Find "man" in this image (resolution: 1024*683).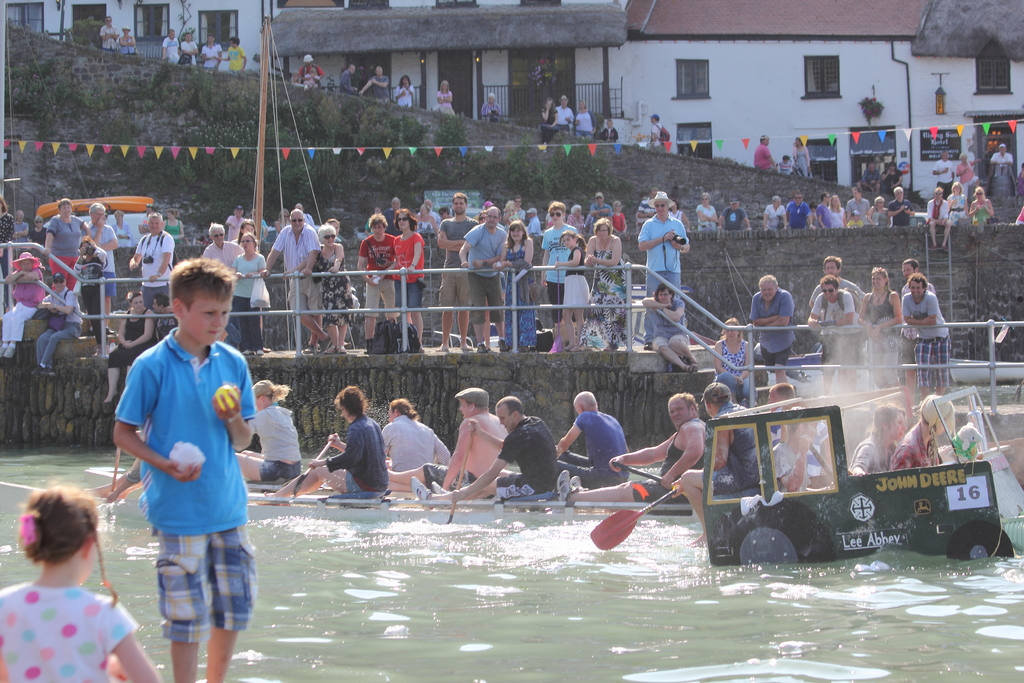
(left=161, top=27, right=179, bottom=62).
